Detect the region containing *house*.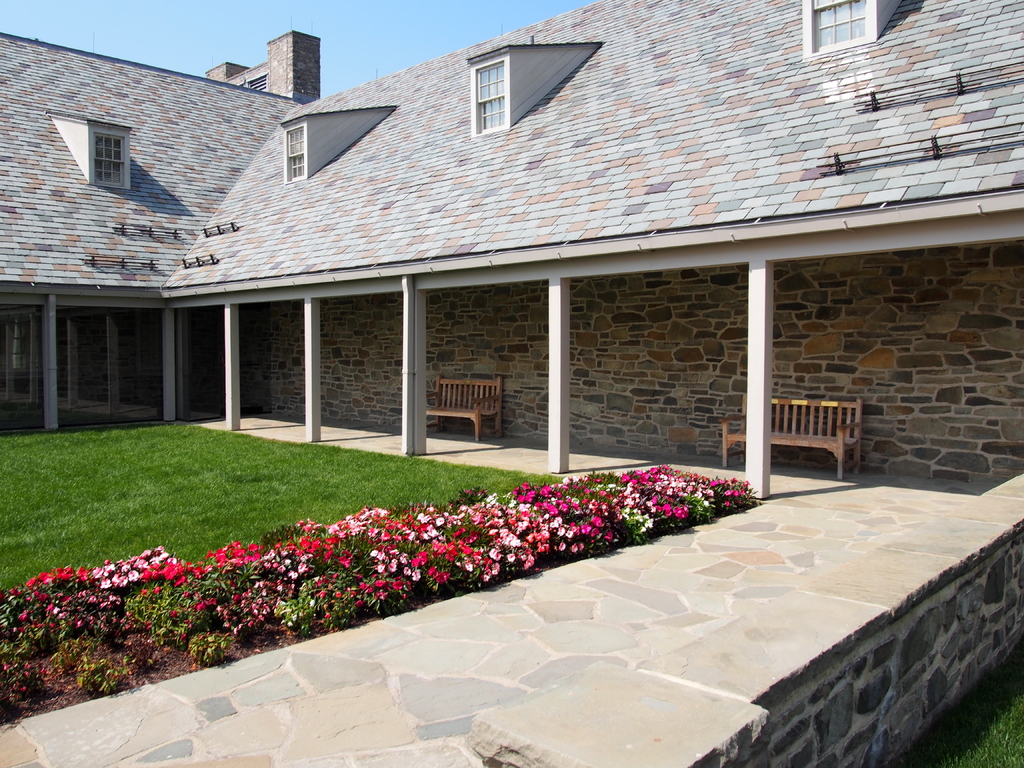
pyautogui.locateOnScreen(0, 0, 1023, 767).
